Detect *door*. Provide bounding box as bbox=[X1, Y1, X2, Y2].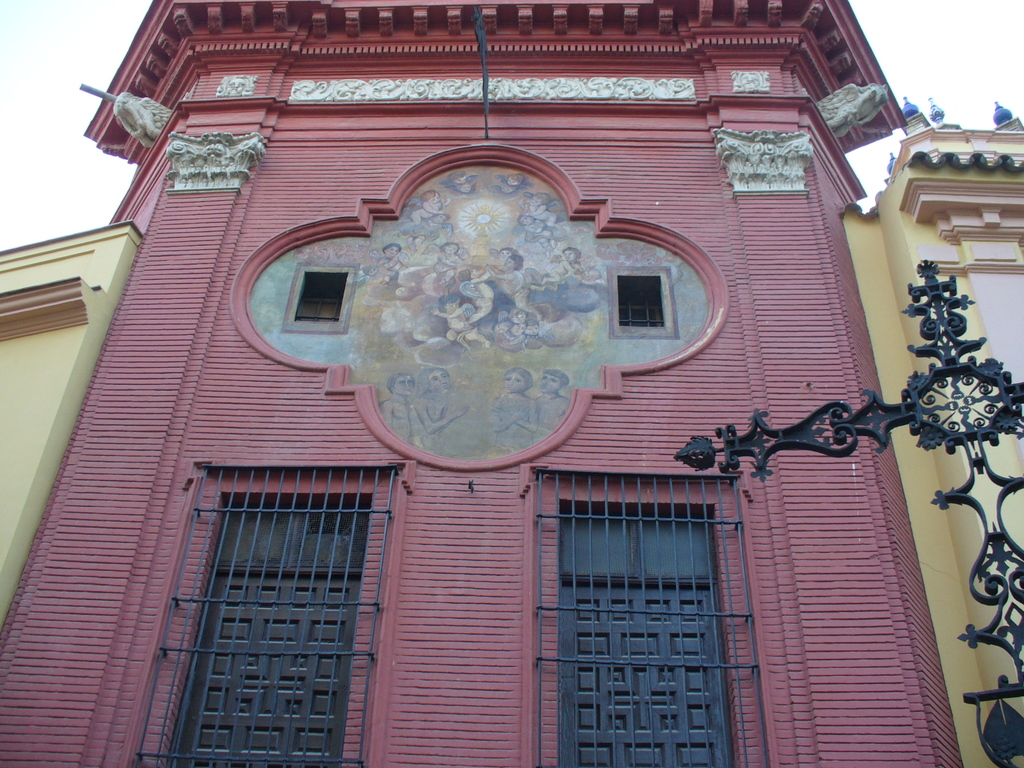
bbox=[159, 569, 361, 767].
